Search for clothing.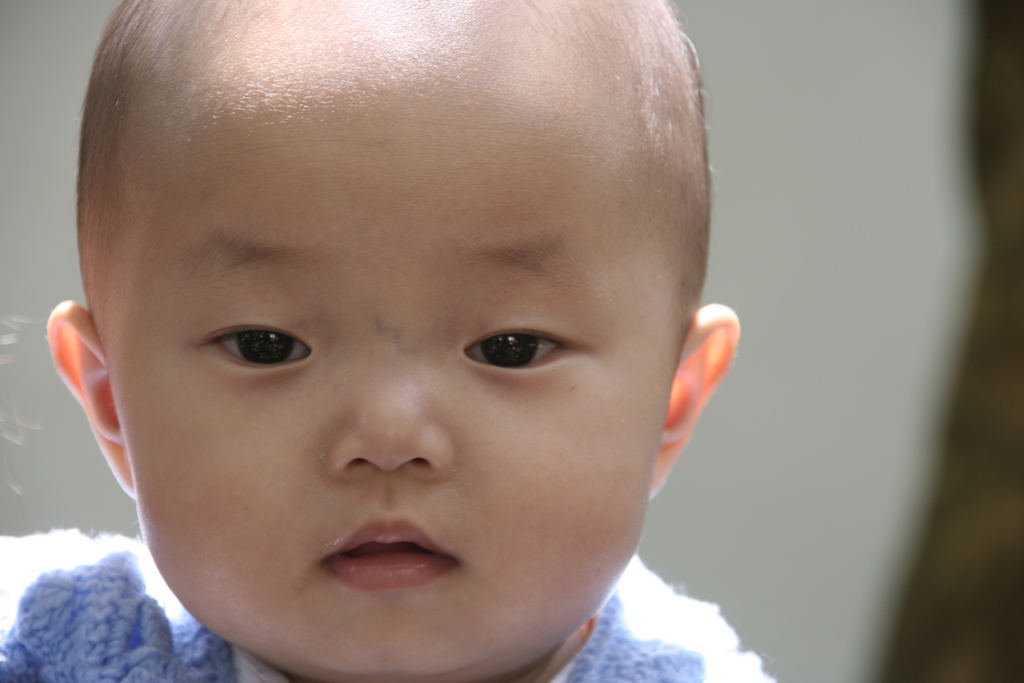
Found at {"x1": 0, "y1": 529, "x2": 775, "y2": 682}.
